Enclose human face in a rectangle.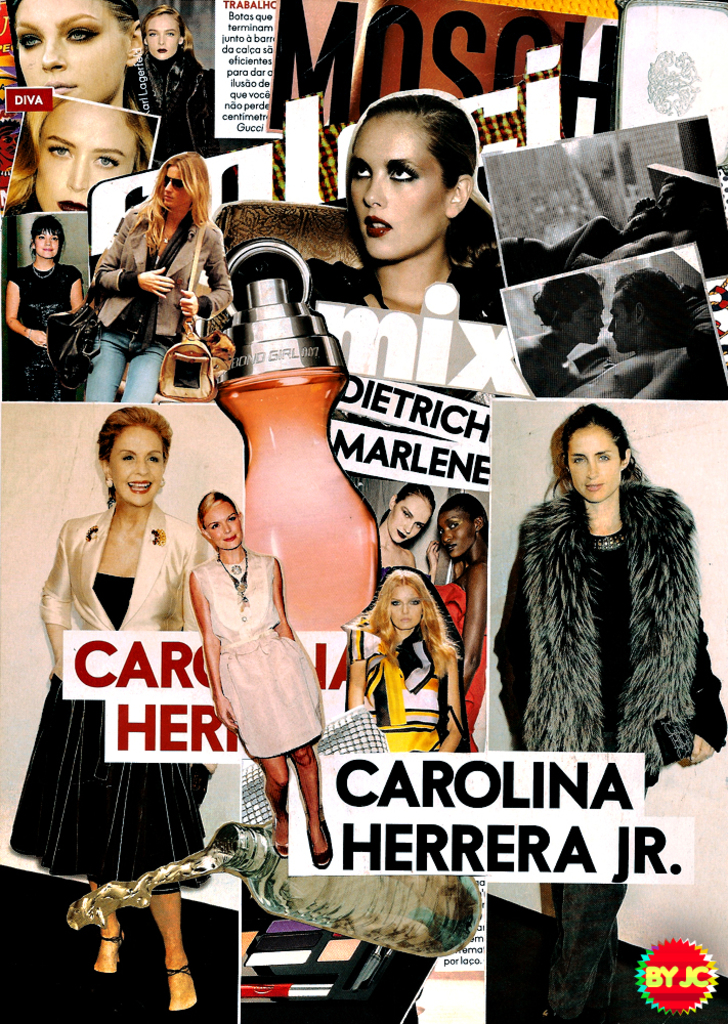
[392, 581, 424, 625].
